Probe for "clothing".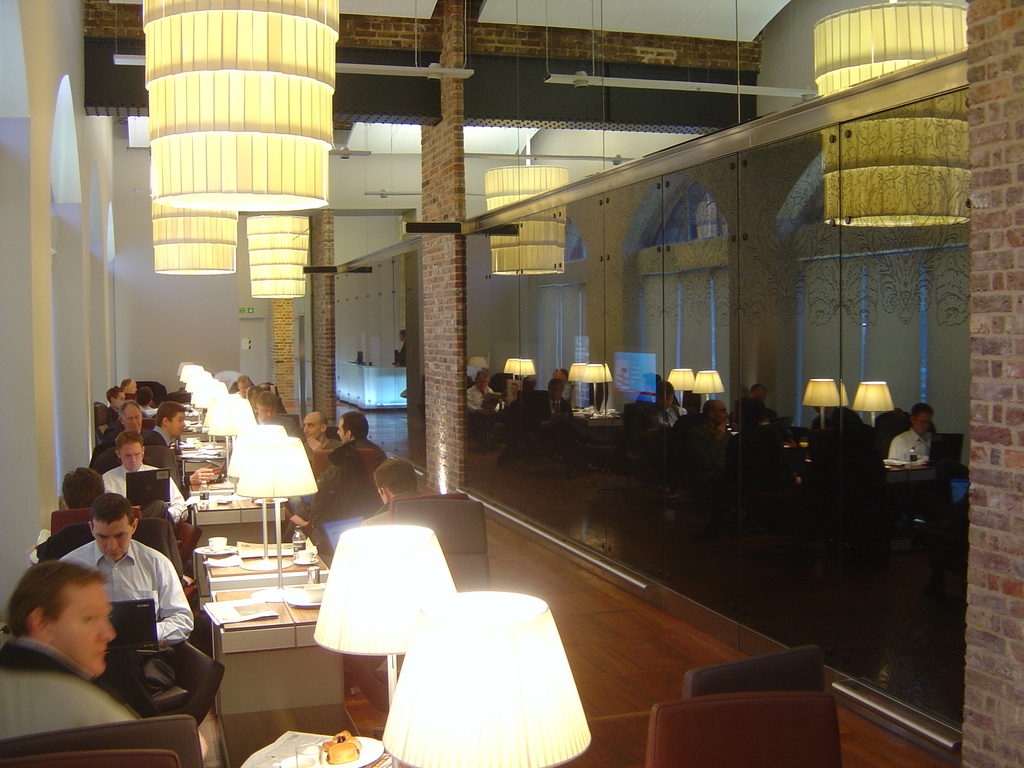
Probe result: {"x1": 877, "y1": 420, "x2": 943, "y2": 467}.
